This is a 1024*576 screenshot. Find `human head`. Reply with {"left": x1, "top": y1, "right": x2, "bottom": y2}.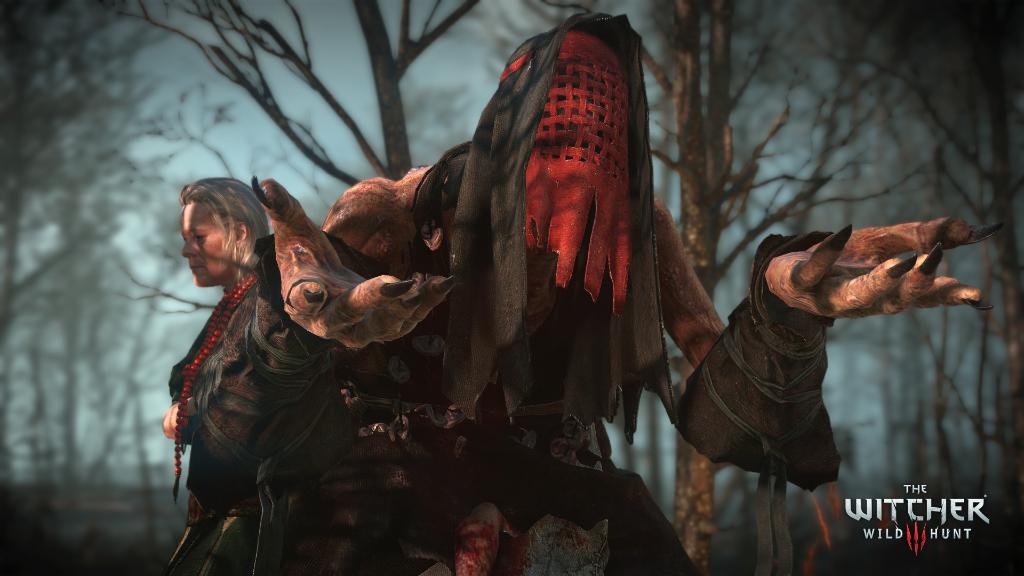
{"left": 167, "top": 175, "right": 258, "bottom": 286}.
